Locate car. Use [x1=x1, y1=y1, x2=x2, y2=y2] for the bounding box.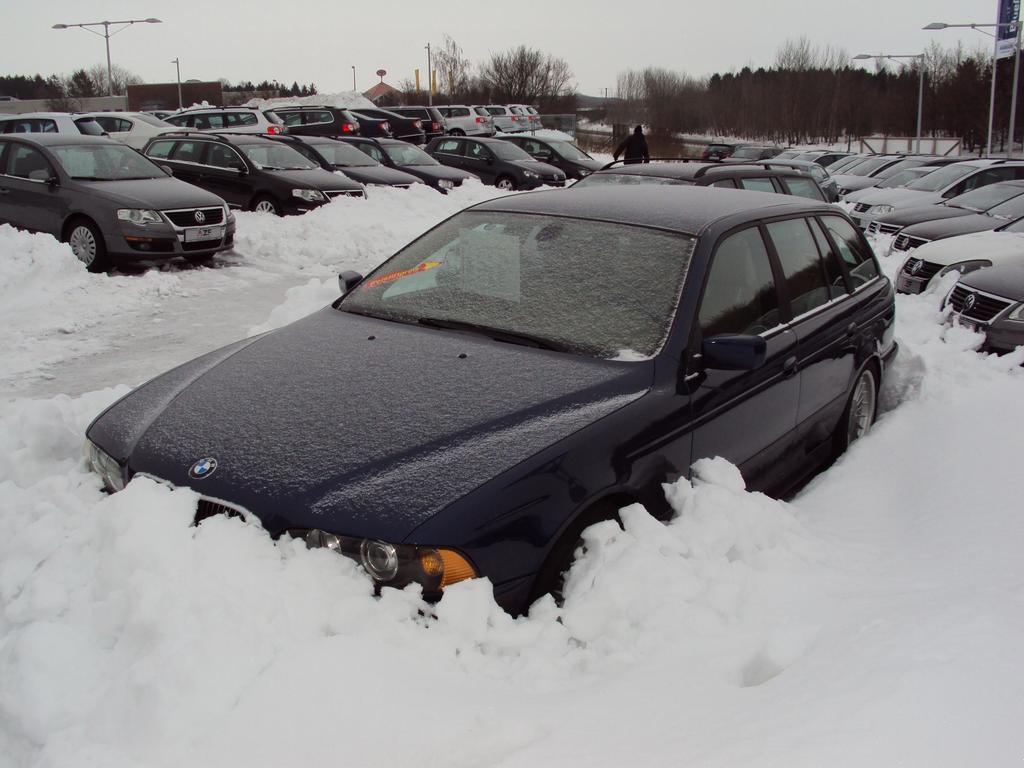
[x1=0, y1=104, x2=237, y2=271].
